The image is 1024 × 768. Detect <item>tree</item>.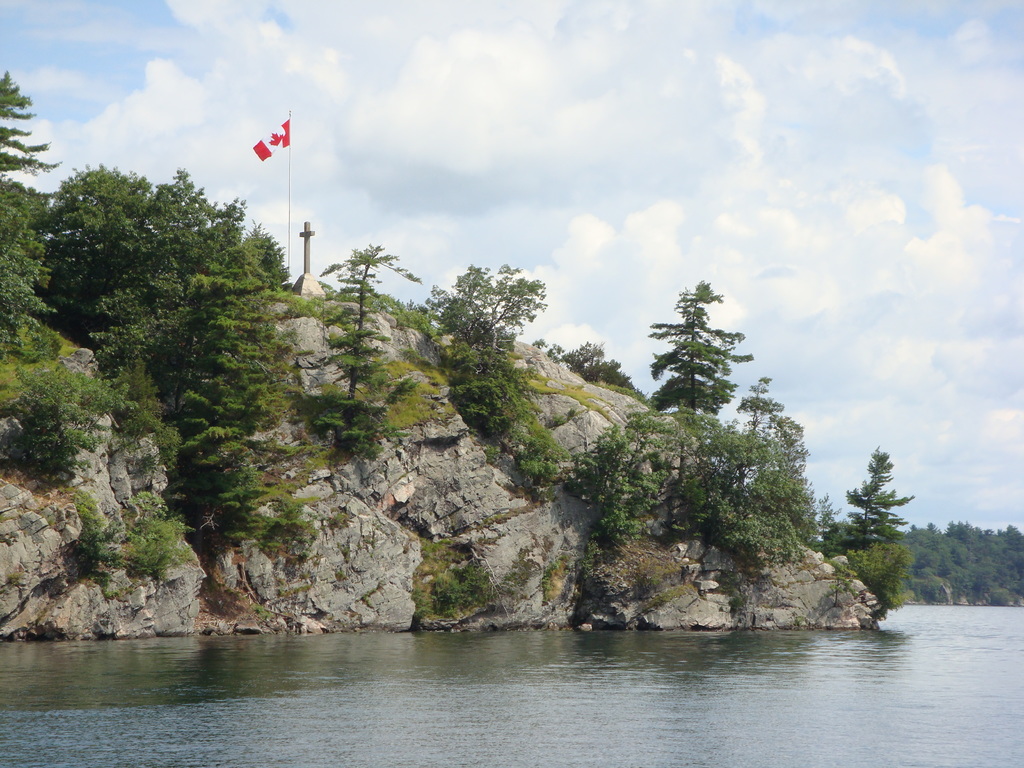
Detection: 556,338,637,397.
